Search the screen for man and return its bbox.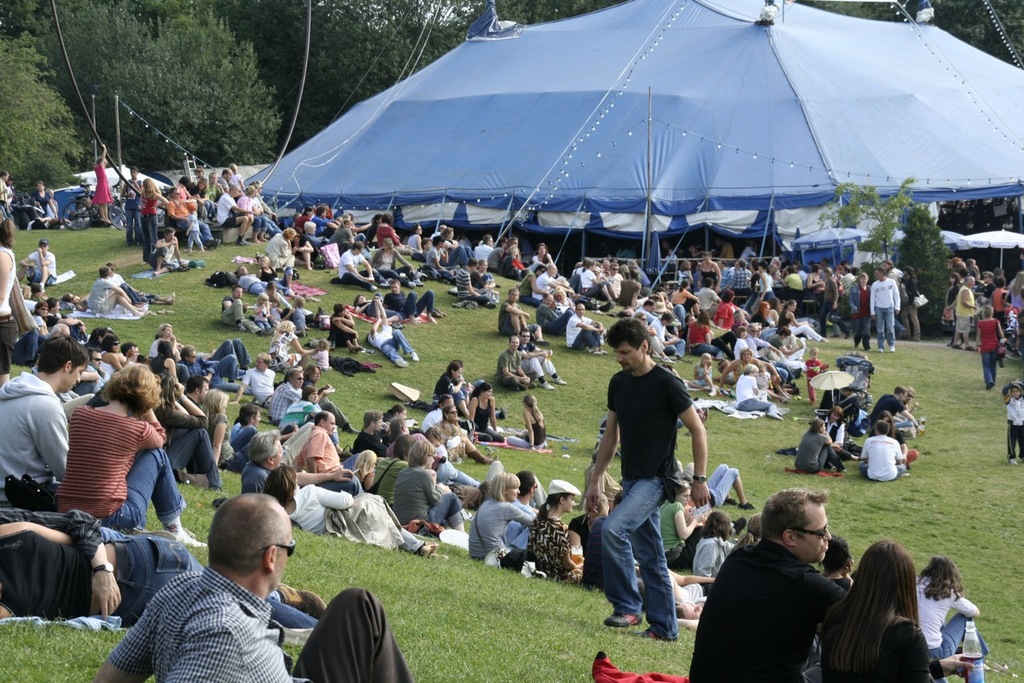
Found: [x1=768, y1=263, x2=777, y2=277].
